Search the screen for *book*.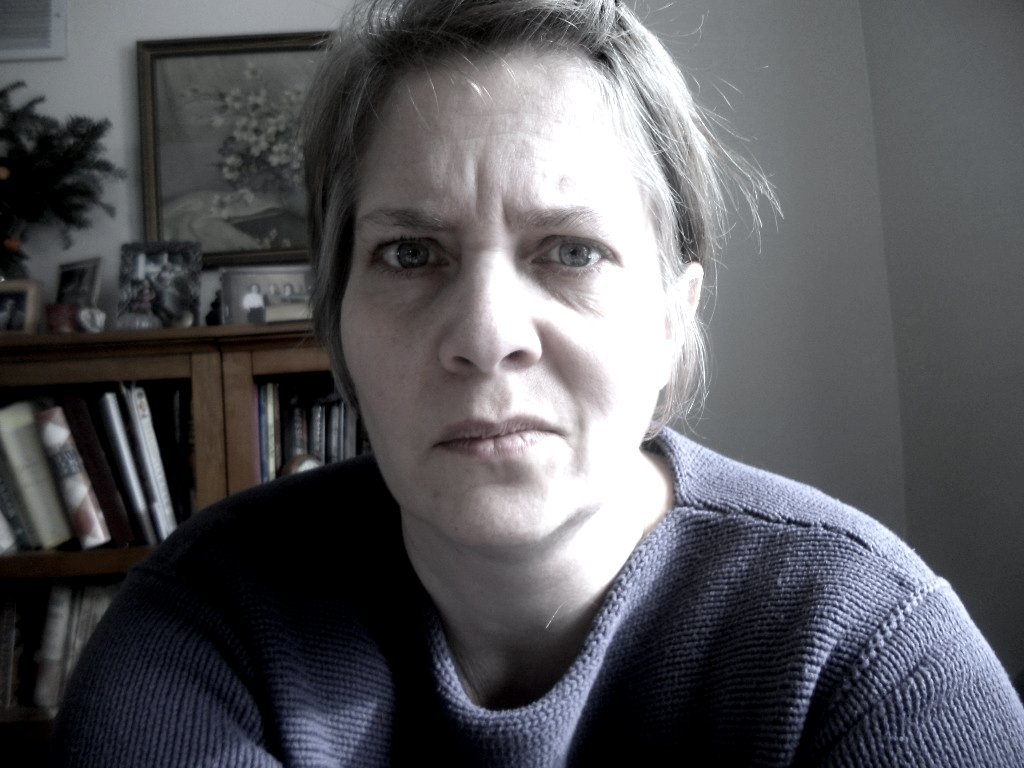
Found at crop(256, 374, 277, 483).
